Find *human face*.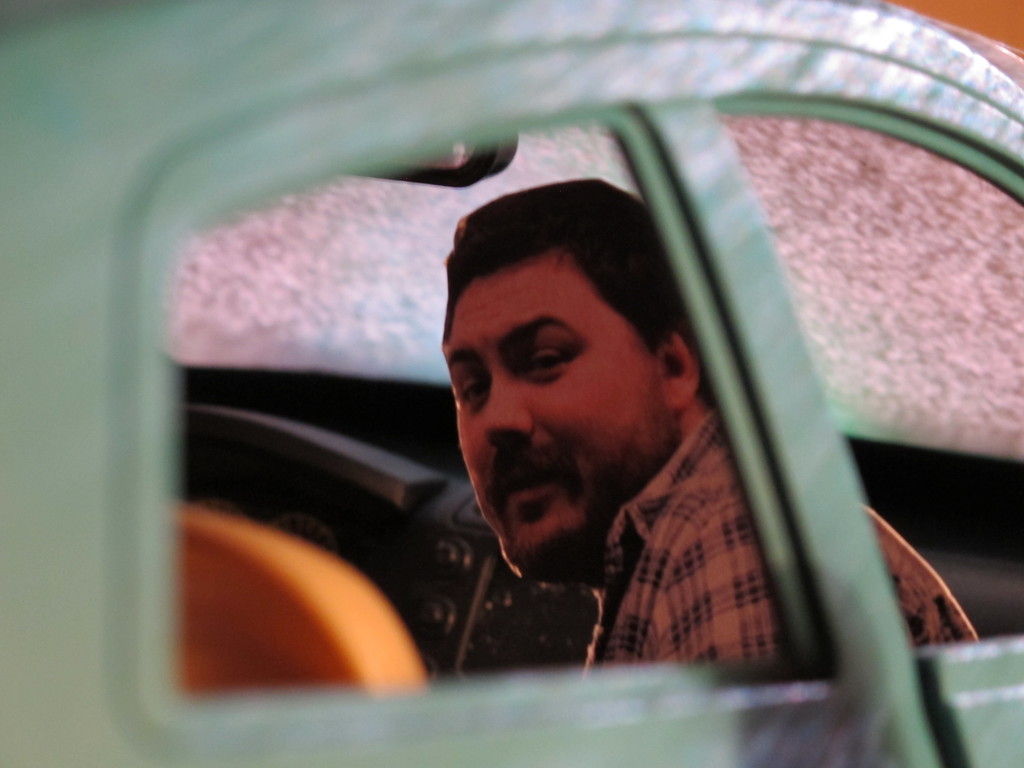
[445, 243, 681, 576].
